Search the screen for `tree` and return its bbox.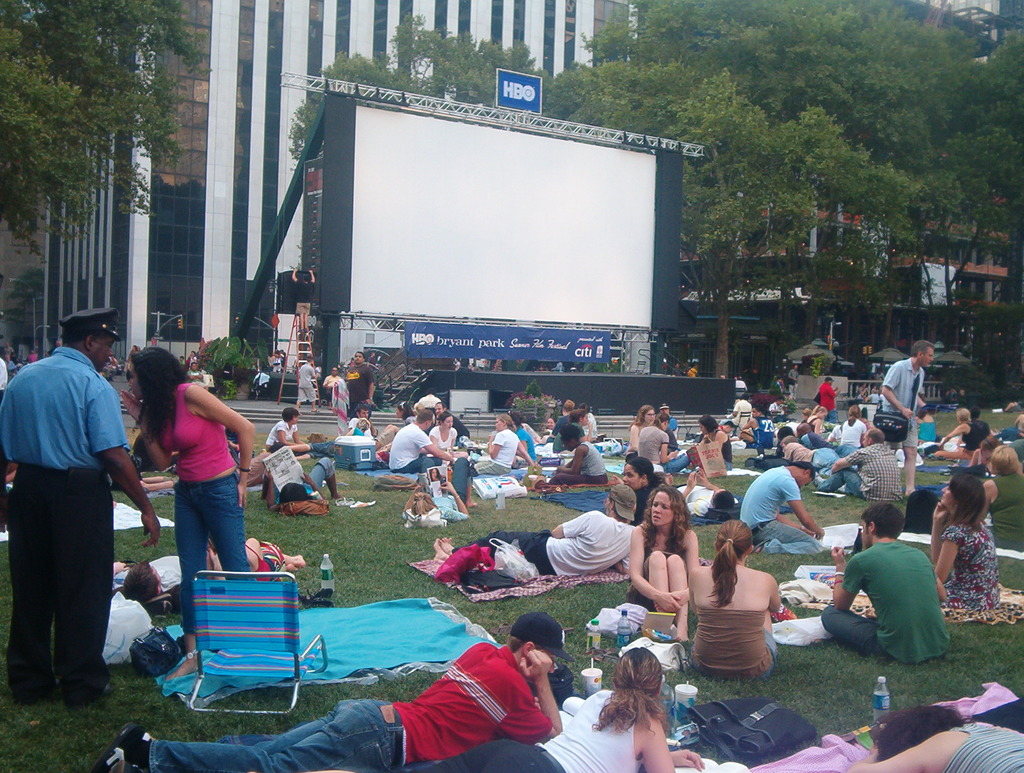
Found: x1=396 y1=12 x2=555 y2=110.
